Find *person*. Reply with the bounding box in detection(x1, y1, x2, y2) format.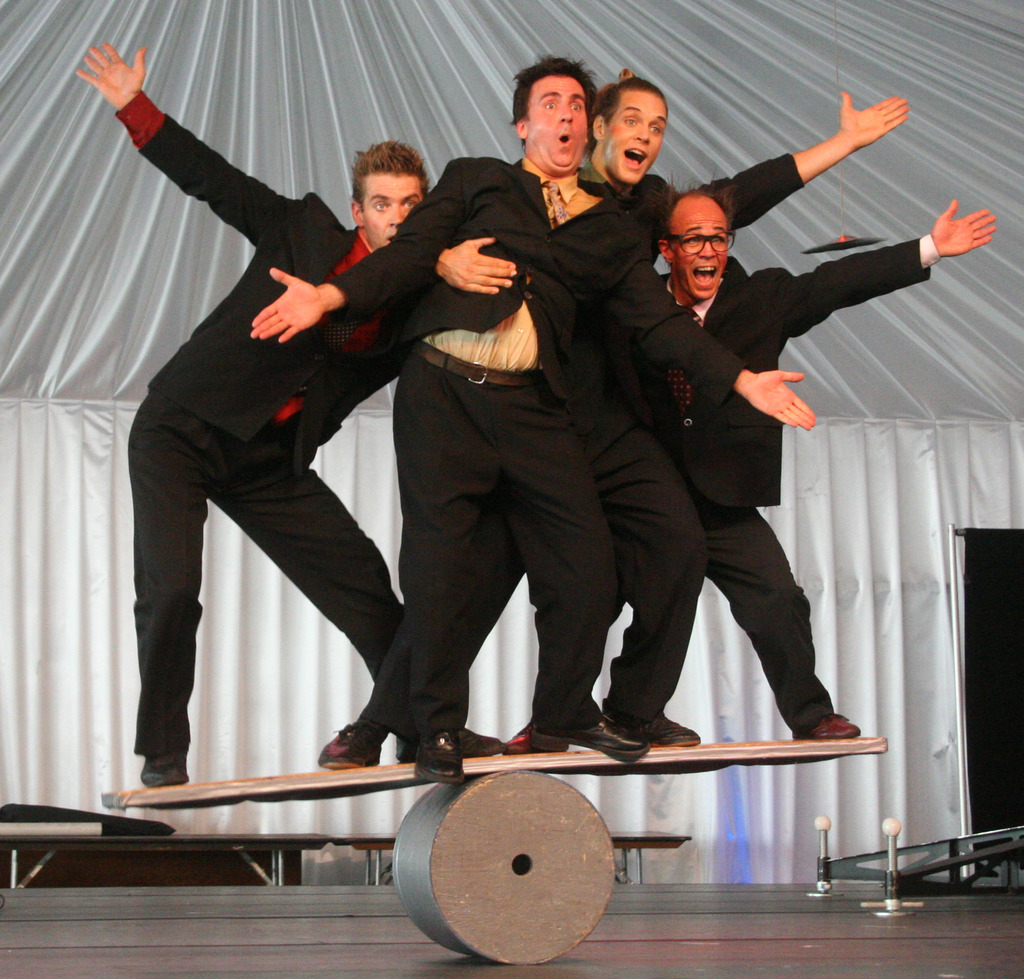
detection(612, 198, 993, 753).
